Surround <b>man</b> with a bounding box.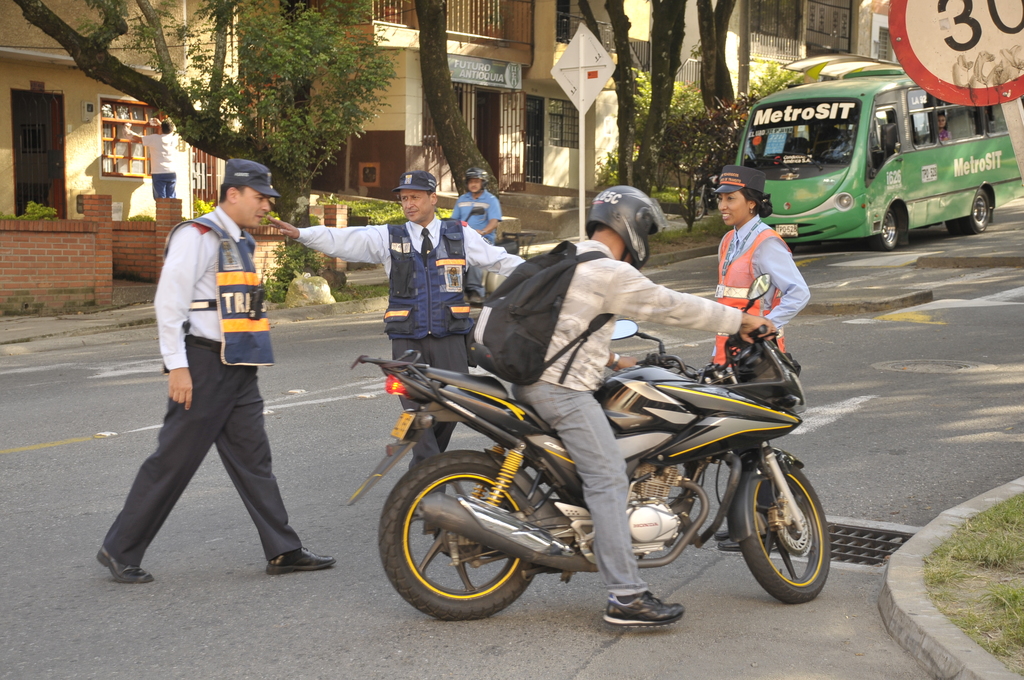
left=509, top=187, right=771, bottom=628.
